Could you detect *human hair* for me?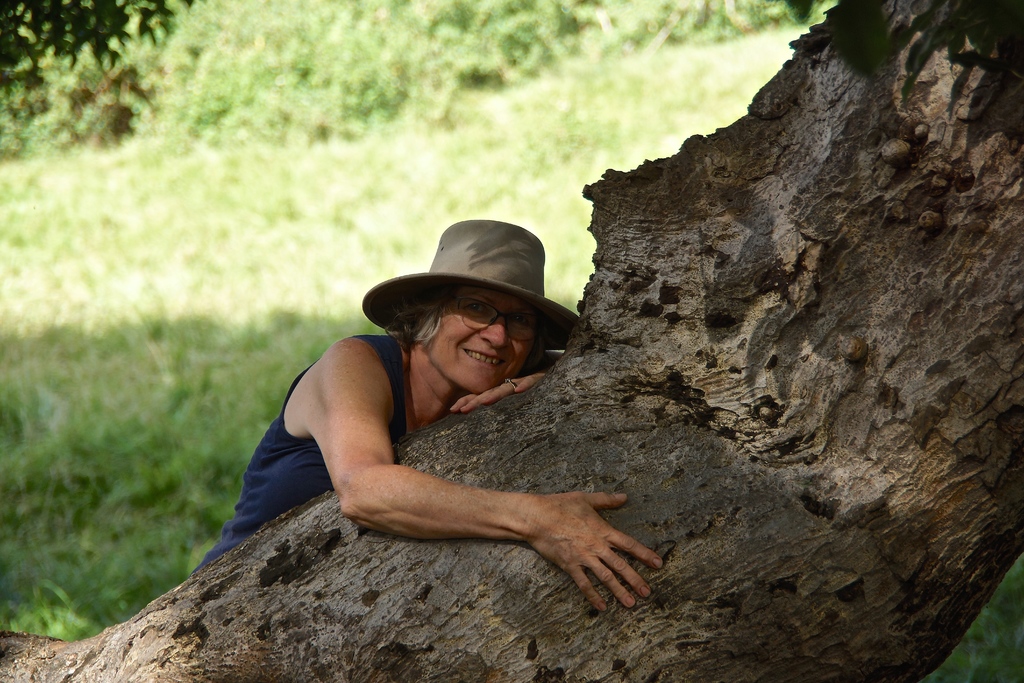
Detection result: pyautogui.locateOnScreen(389, 291, 450, 346).
